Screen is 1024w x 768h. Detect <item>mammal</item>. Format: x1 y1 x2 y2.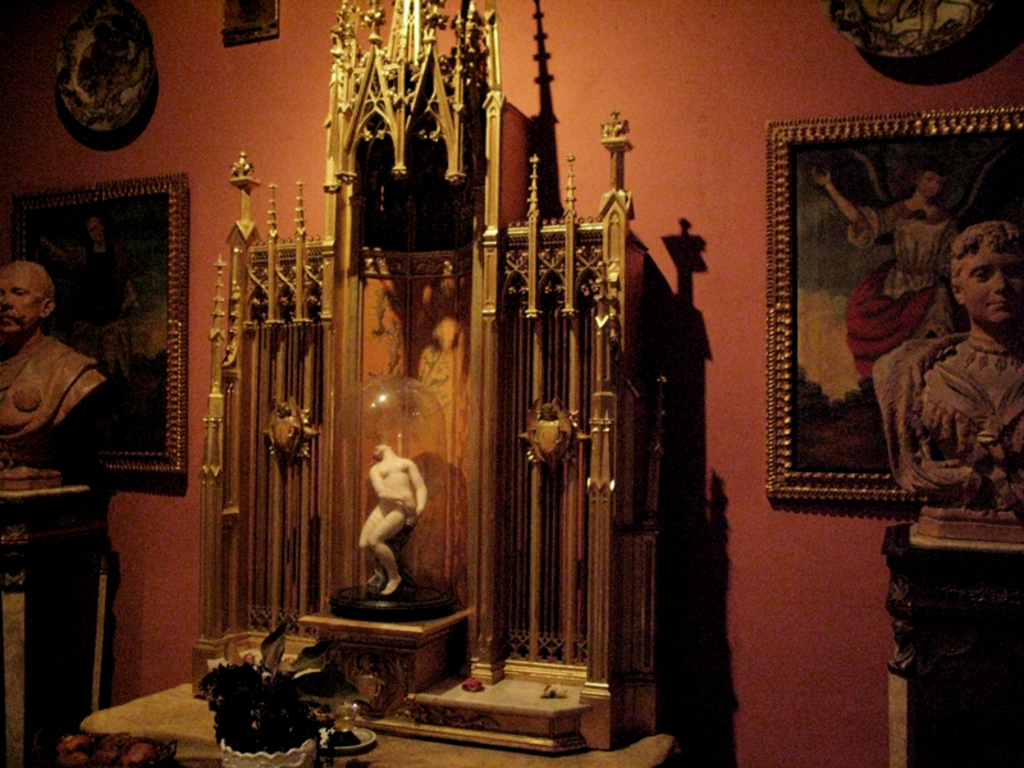
856 227 1020 516.
